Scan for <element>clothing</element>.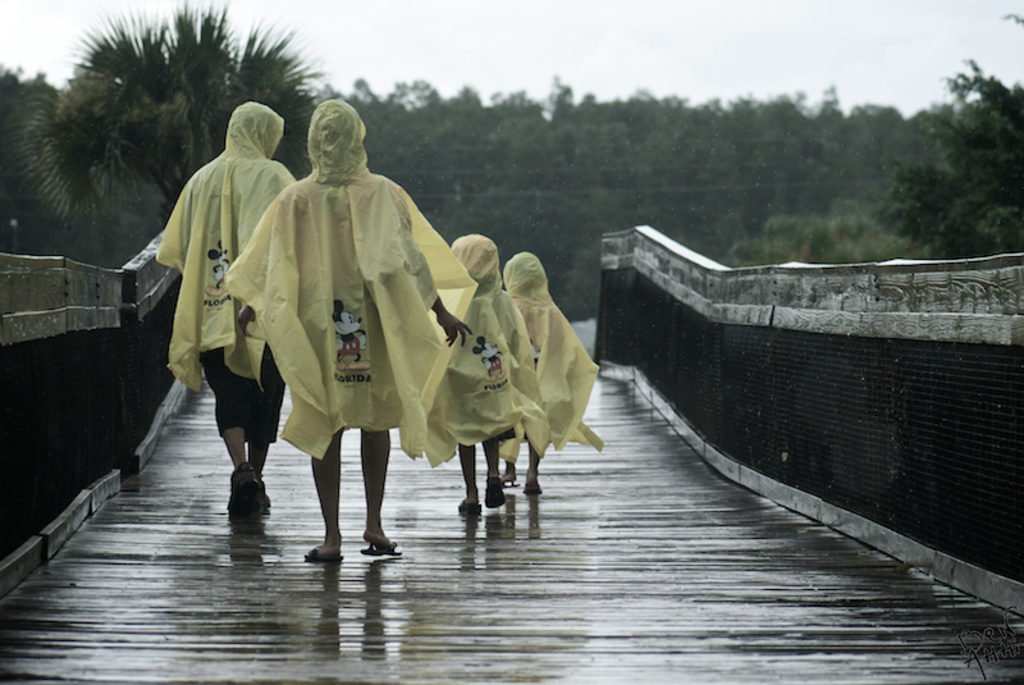
Scan result: region(152, 97, 292, 430).
